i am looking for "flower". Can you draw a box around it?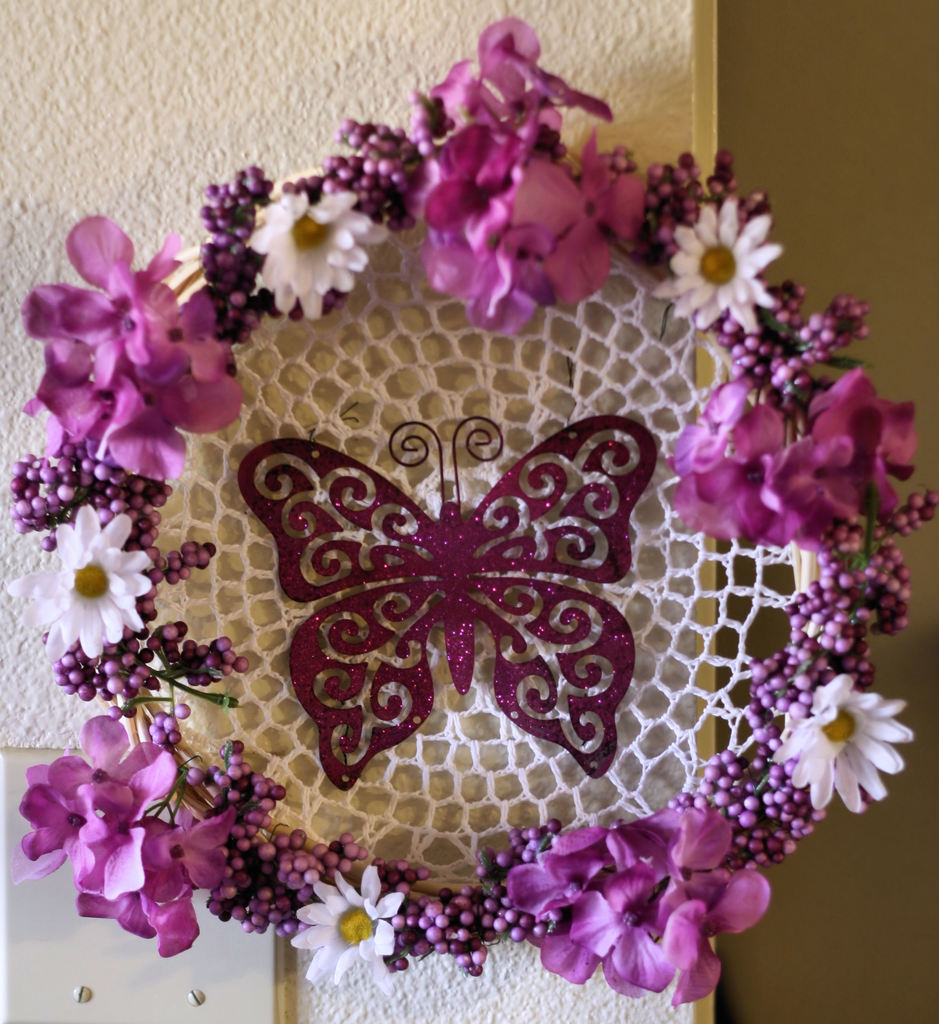
Sure, the bounding box is 6,497,165,665.
